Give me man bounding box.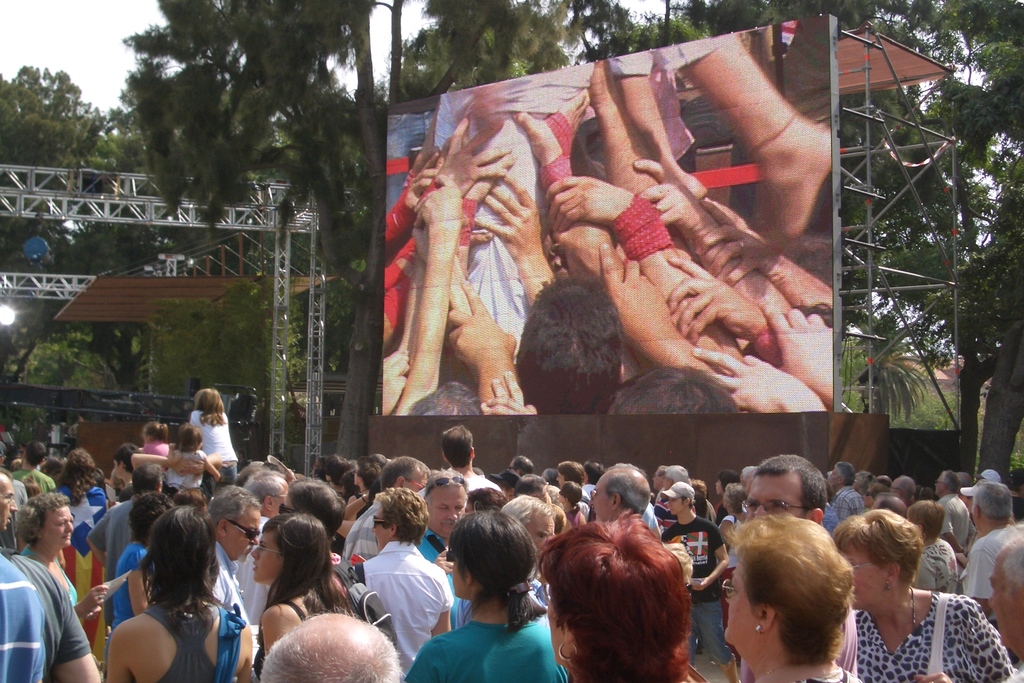
box=[884, 473, 922, 515].
